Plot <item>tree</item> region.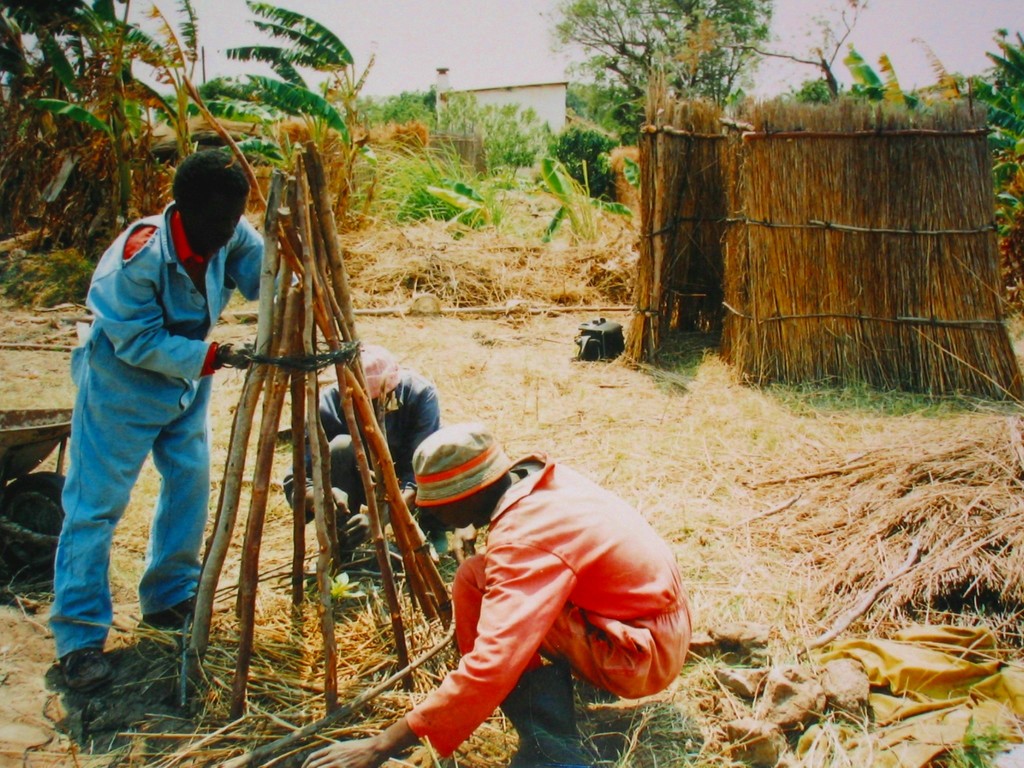
Plotted at rect(534, 0, 775, 136).
